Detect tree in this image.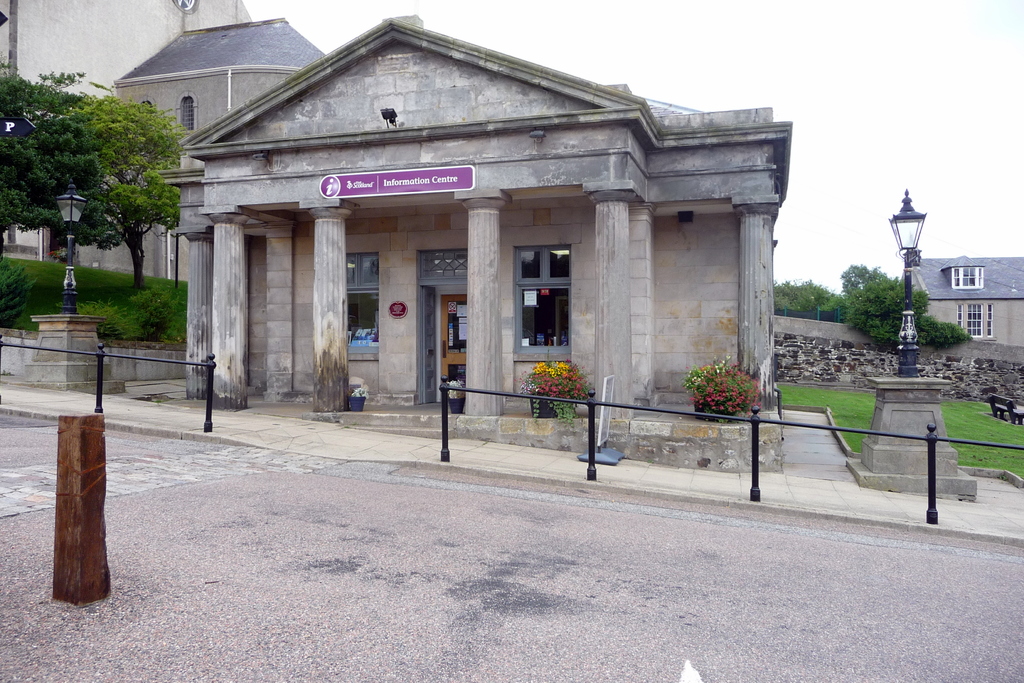
Detection: box=[0, 68, 79, 241].
